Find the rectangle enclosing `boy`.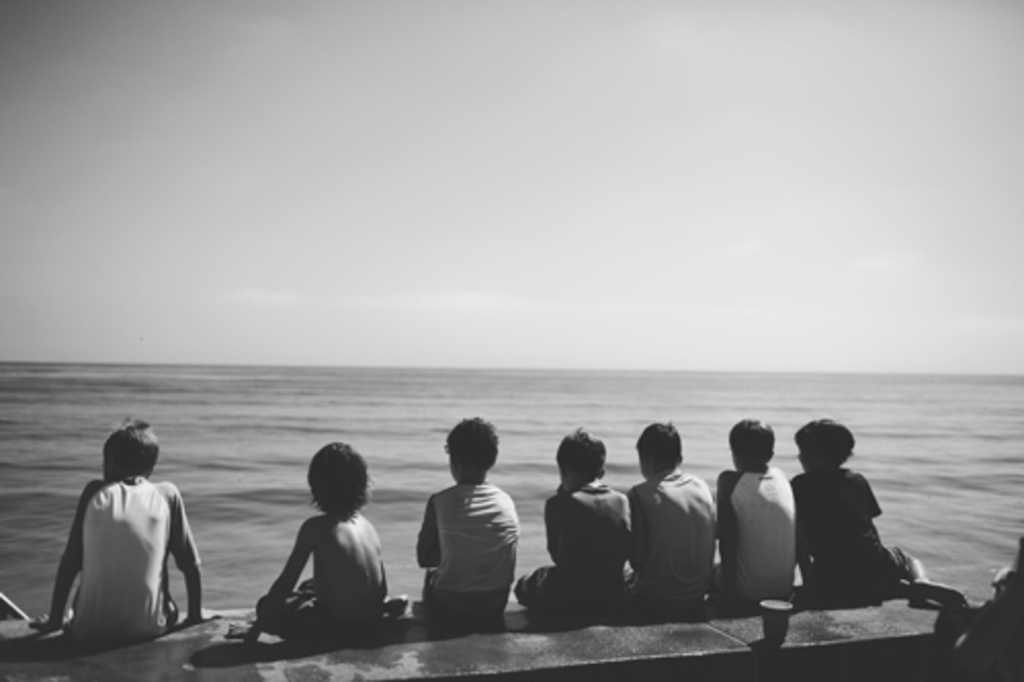
(406, 428, 530, 631).
